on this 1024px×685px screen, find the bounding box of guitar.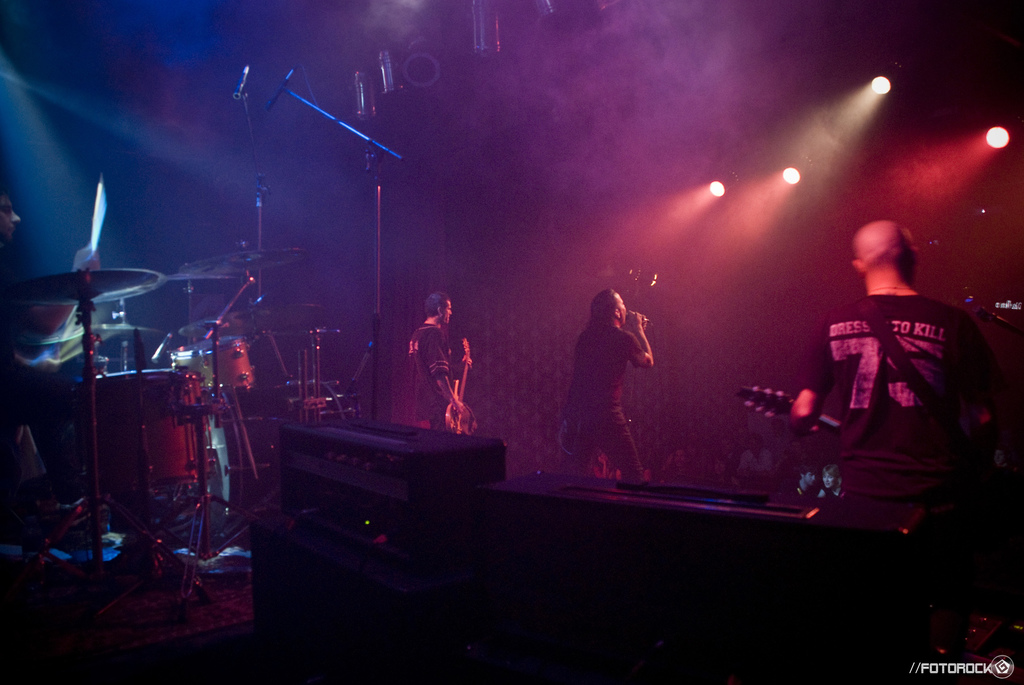
Bounding box: rect(428, 331, 479, 437).
